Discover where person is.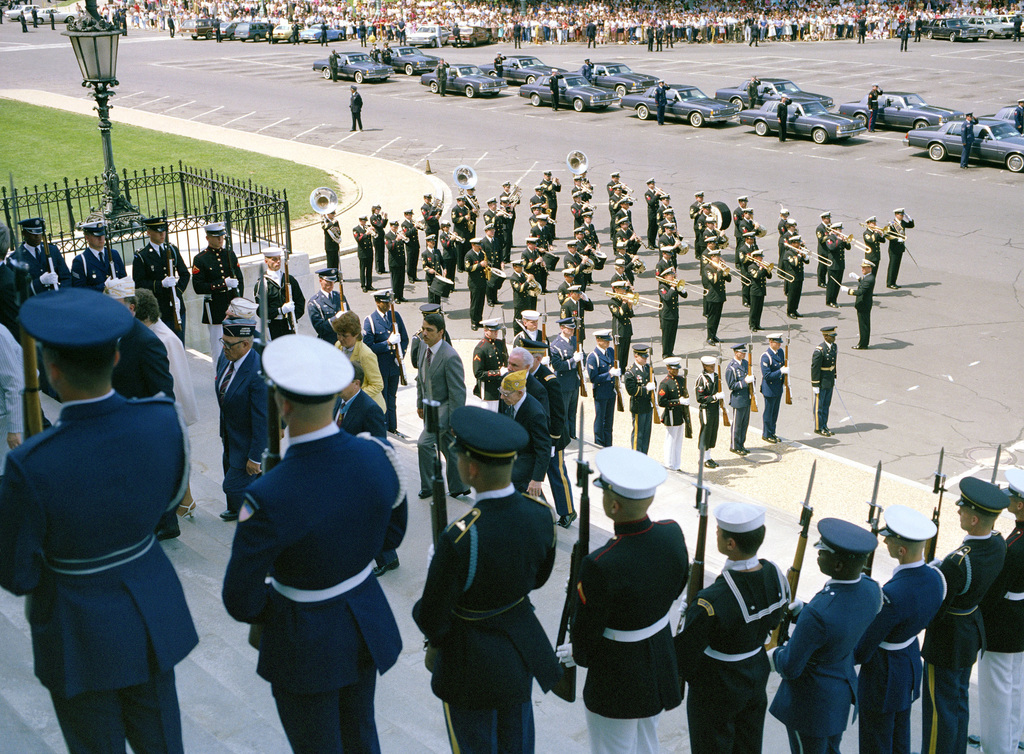
Discovered at x1=854, y1=505, x2=952, y2=753.
